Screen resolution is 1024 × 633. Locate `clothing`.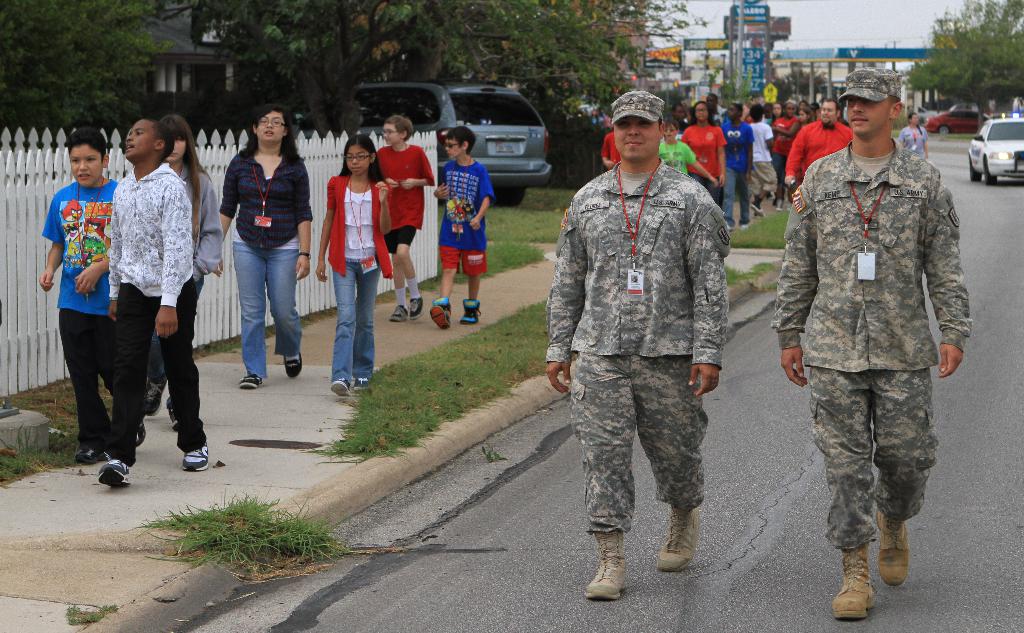
locate(144, 164, 218, 399).
